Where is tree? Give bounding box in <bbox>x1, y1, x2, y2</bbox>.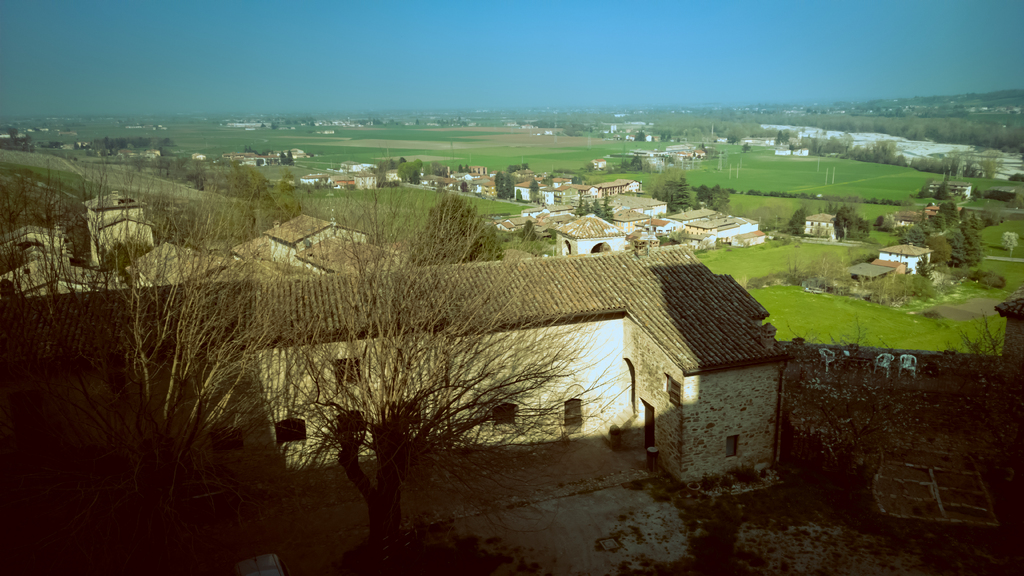
<bbox>742, 147, 746, 148</bbox>.
